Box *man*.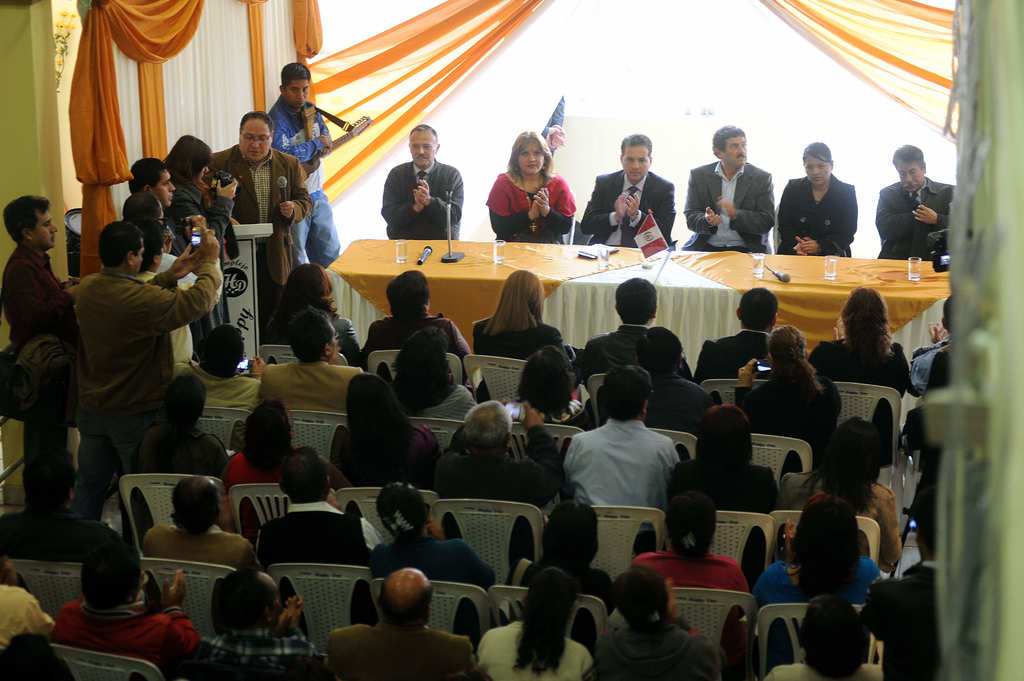
200,108,316,305.
